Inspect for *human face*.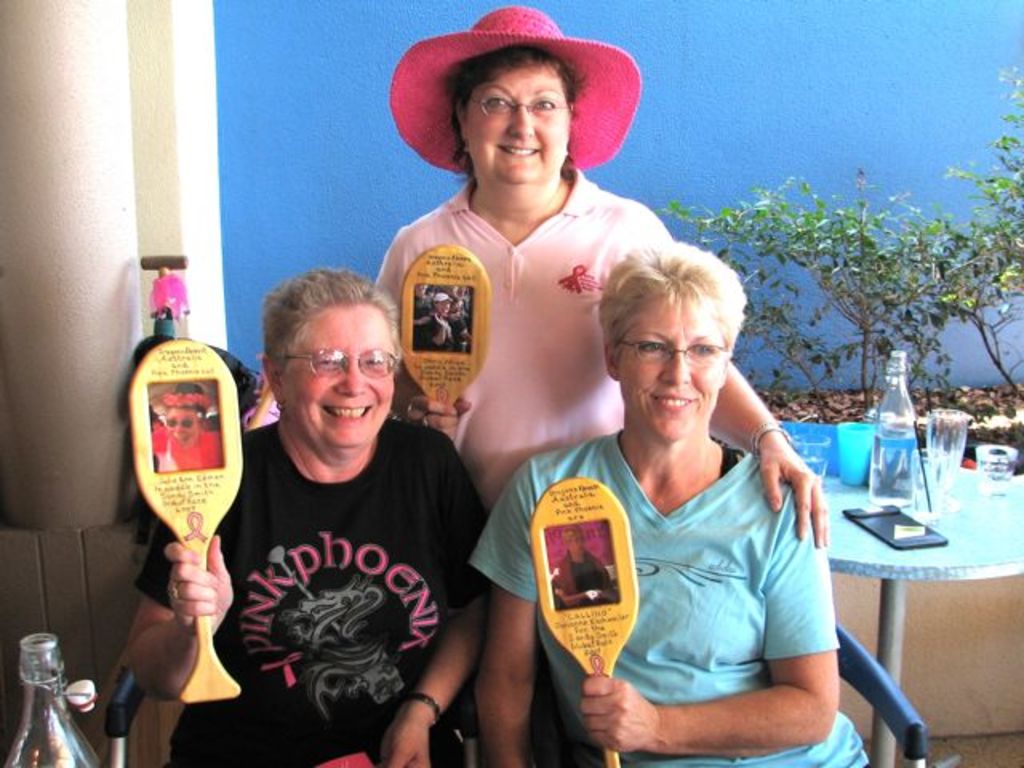
Inspection: detection(283, 306, 394, 451).
